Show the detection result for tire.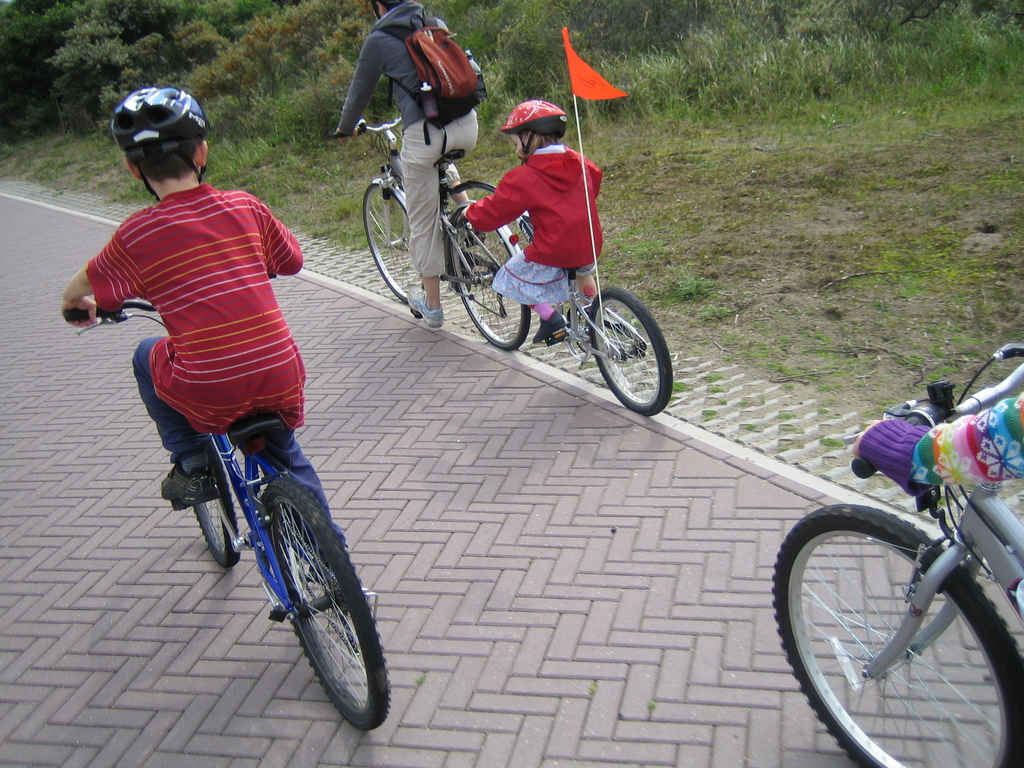
[left=588, top=287, right=676, bottom=410].
